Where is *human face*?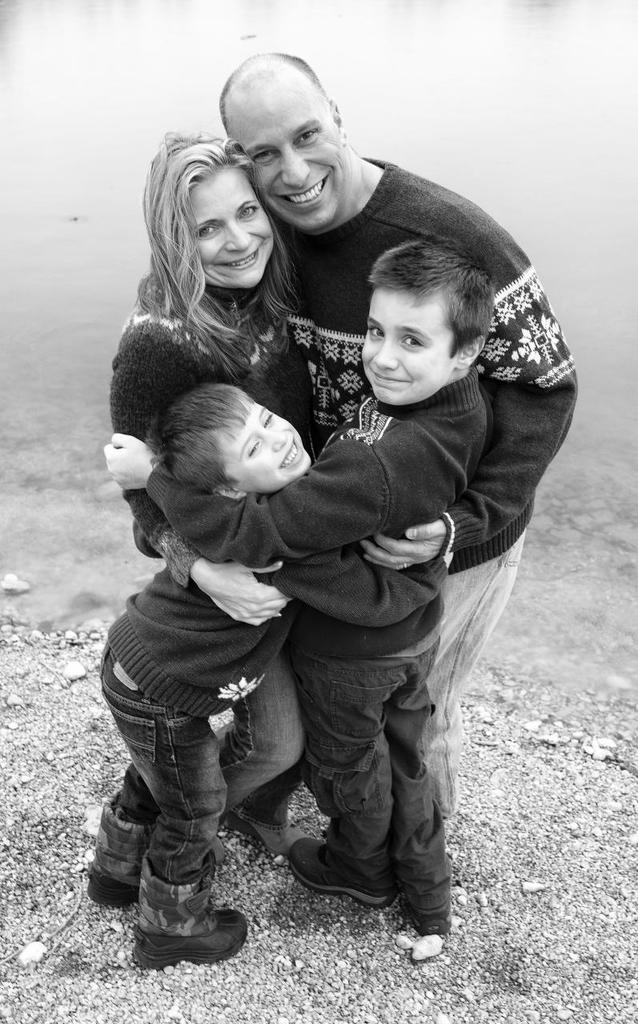
bbox=(362, 294, 448, 403).
